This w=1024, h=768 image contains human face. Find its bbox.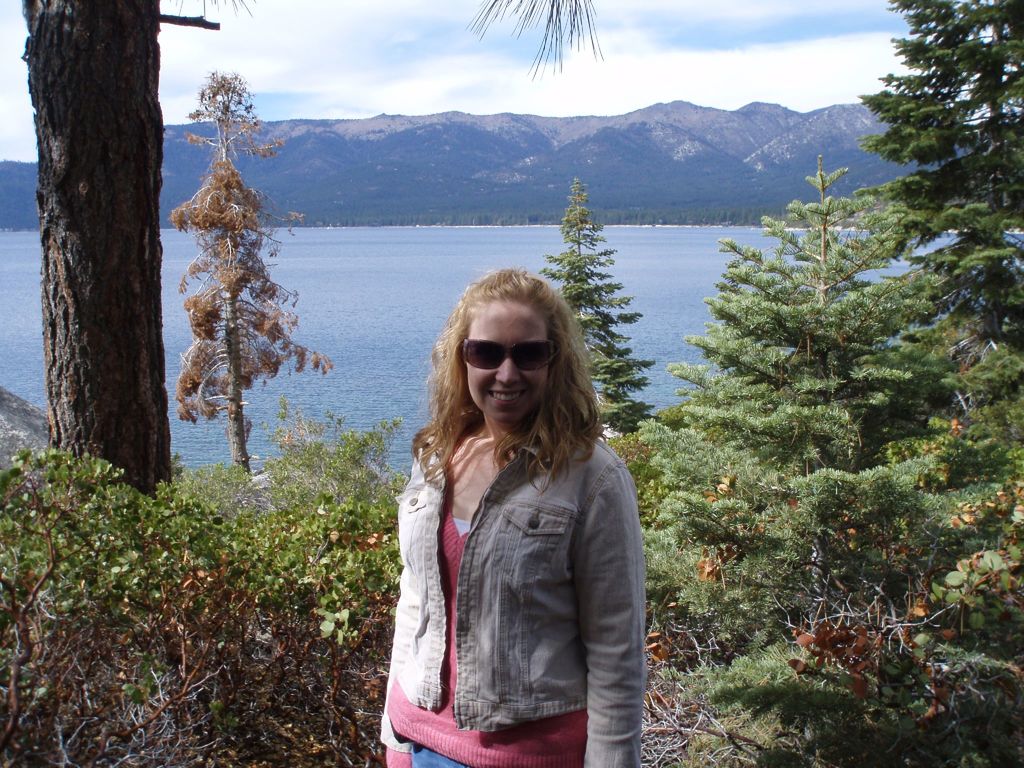
<region>465, 302, 553, 422</region>.
